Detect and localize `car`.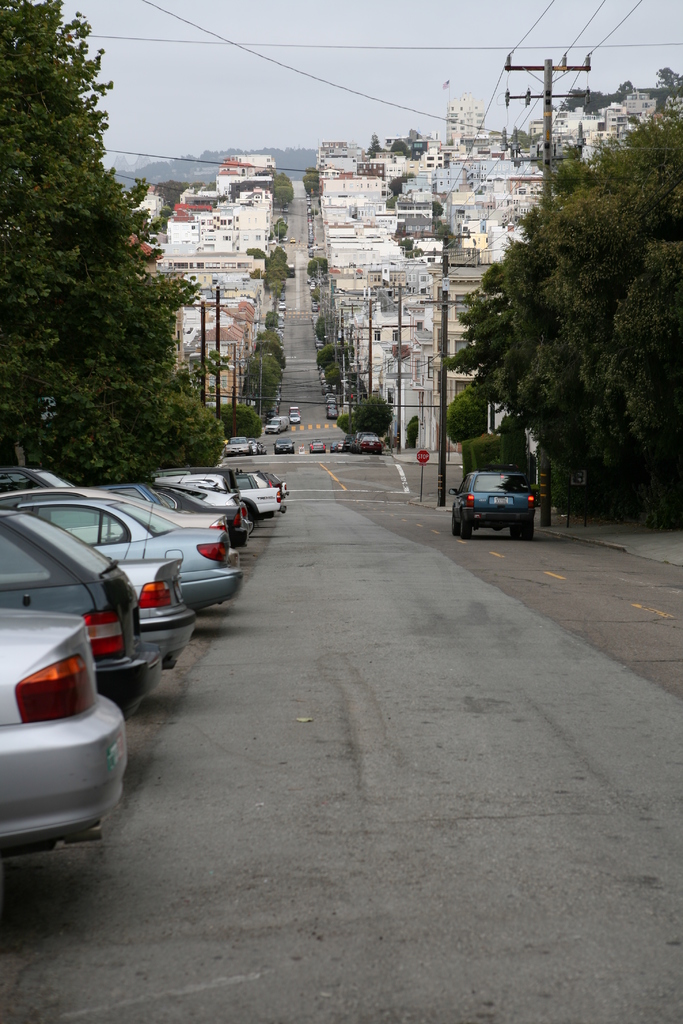
Localized at locate(0, 610, 133, 879).
